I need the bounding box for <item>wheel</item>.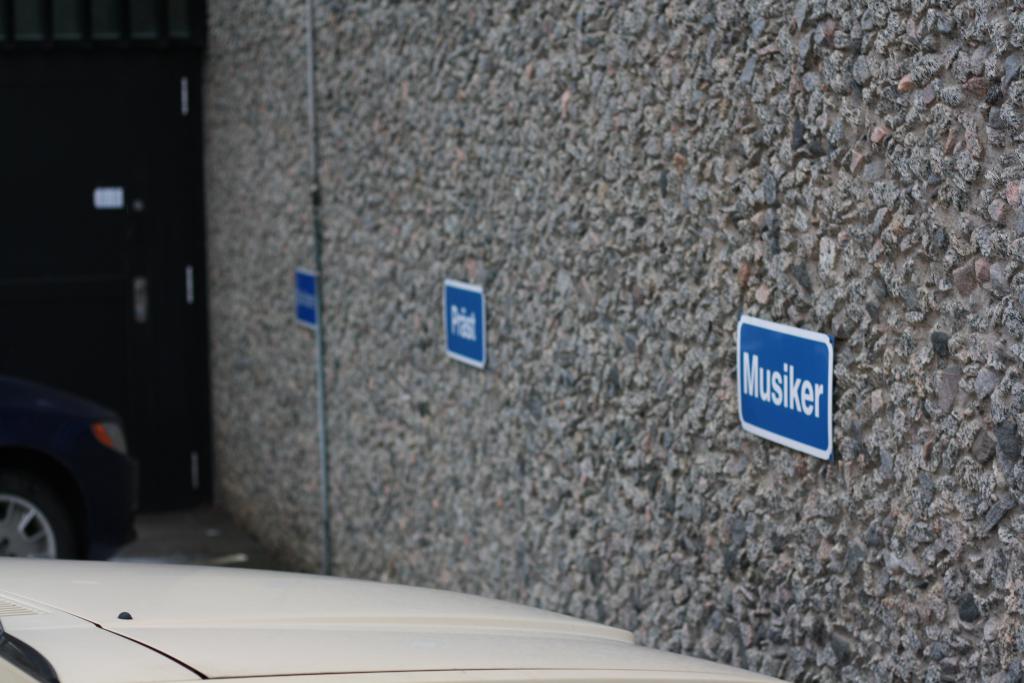
Here it is: (4,458,99,567).
